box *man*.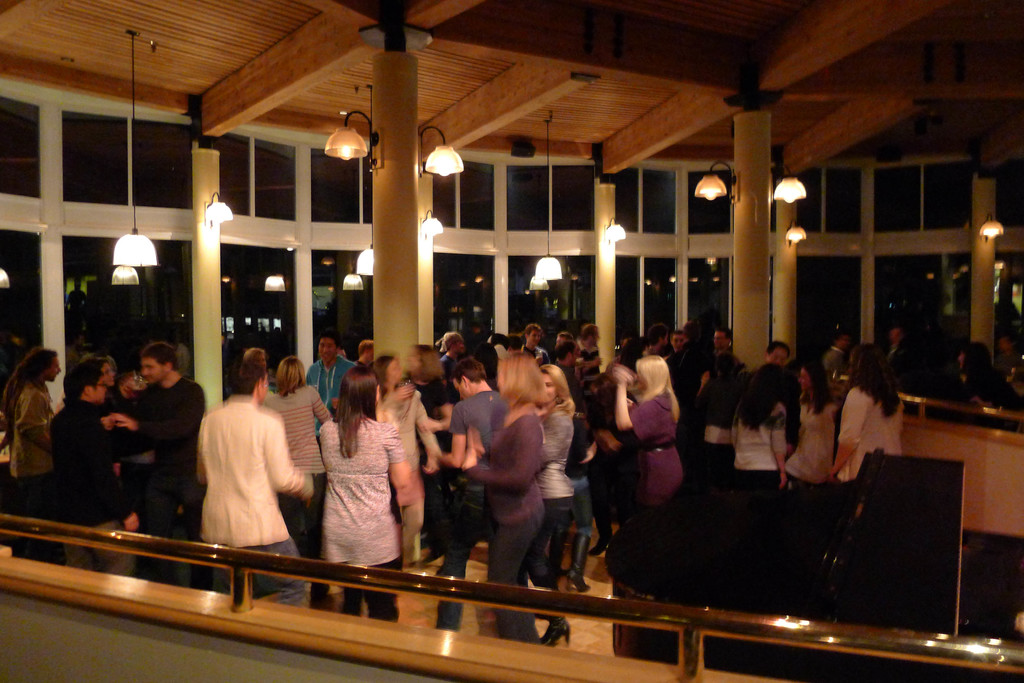
(111, 342, 209, 538).
